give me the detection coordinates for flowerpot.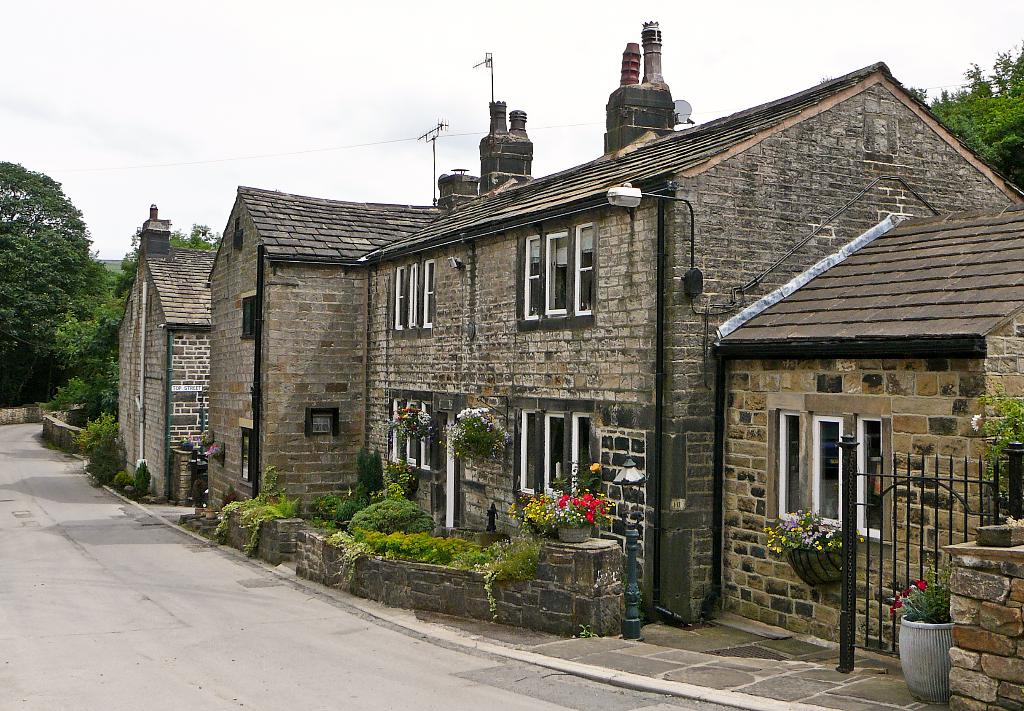
l=780, t=545, r=842, b=587.
